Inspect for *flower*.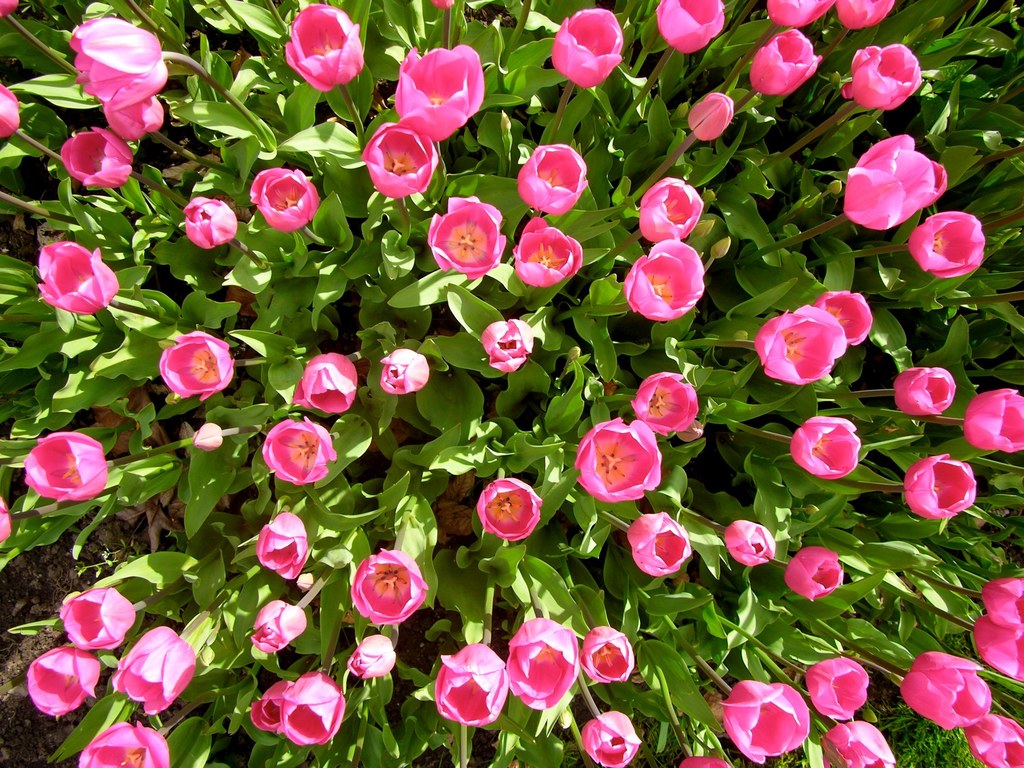
Inspection: <region>0, 81, 23, 143</region>.
